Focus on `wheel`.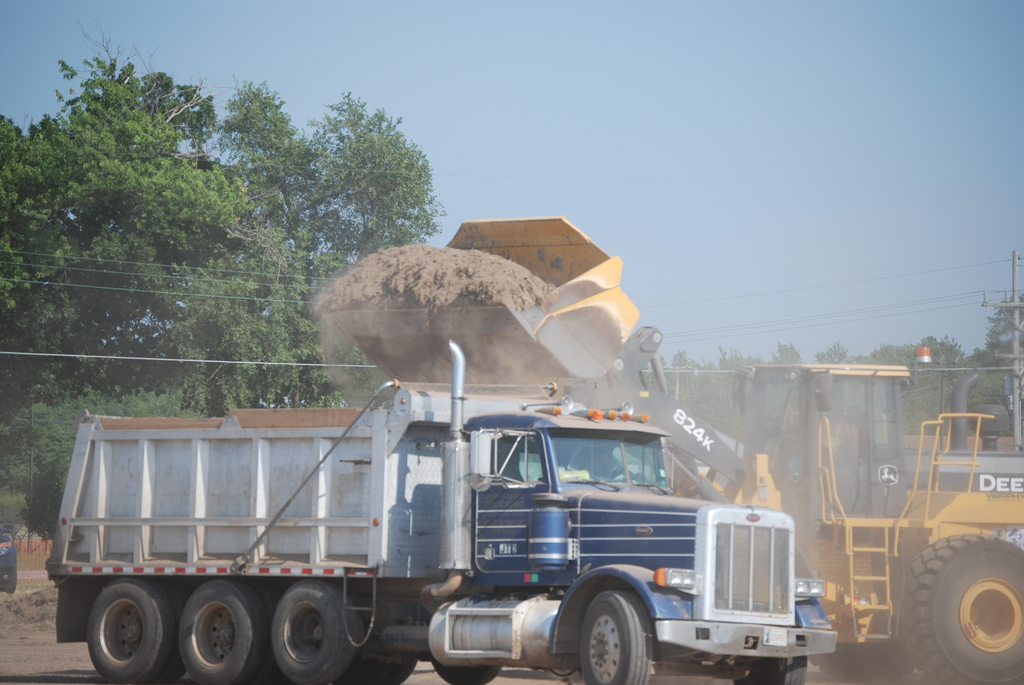
Focused at 582, 592, 651, 684.
